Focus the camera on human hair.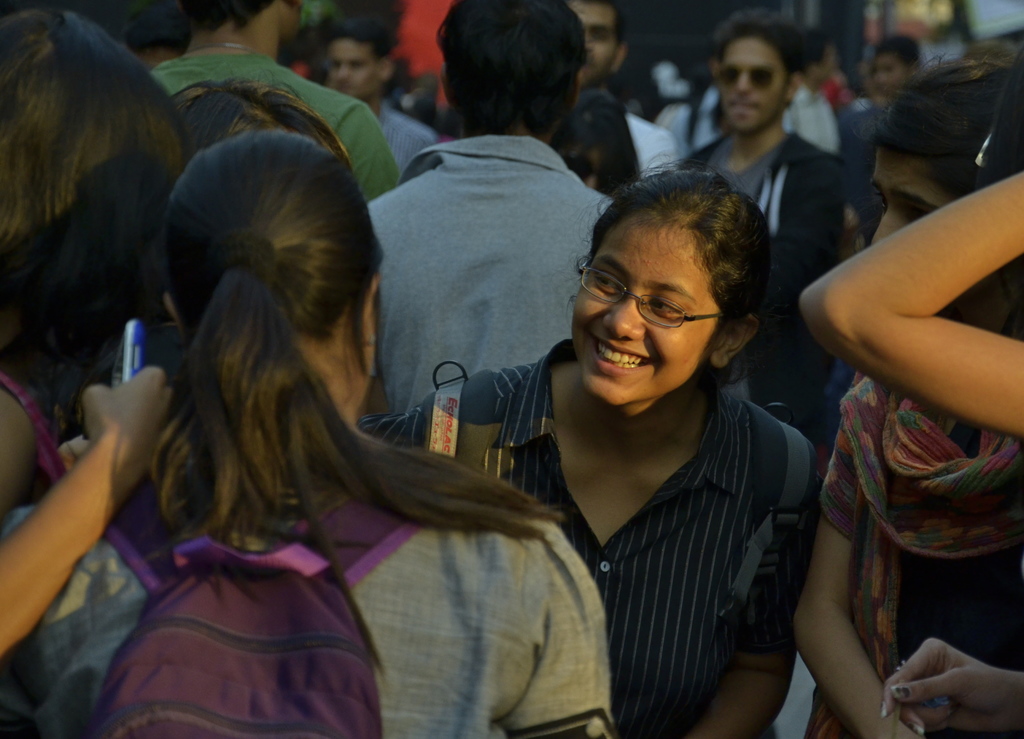
Focus region: locate(708, 6, 803, 80).
